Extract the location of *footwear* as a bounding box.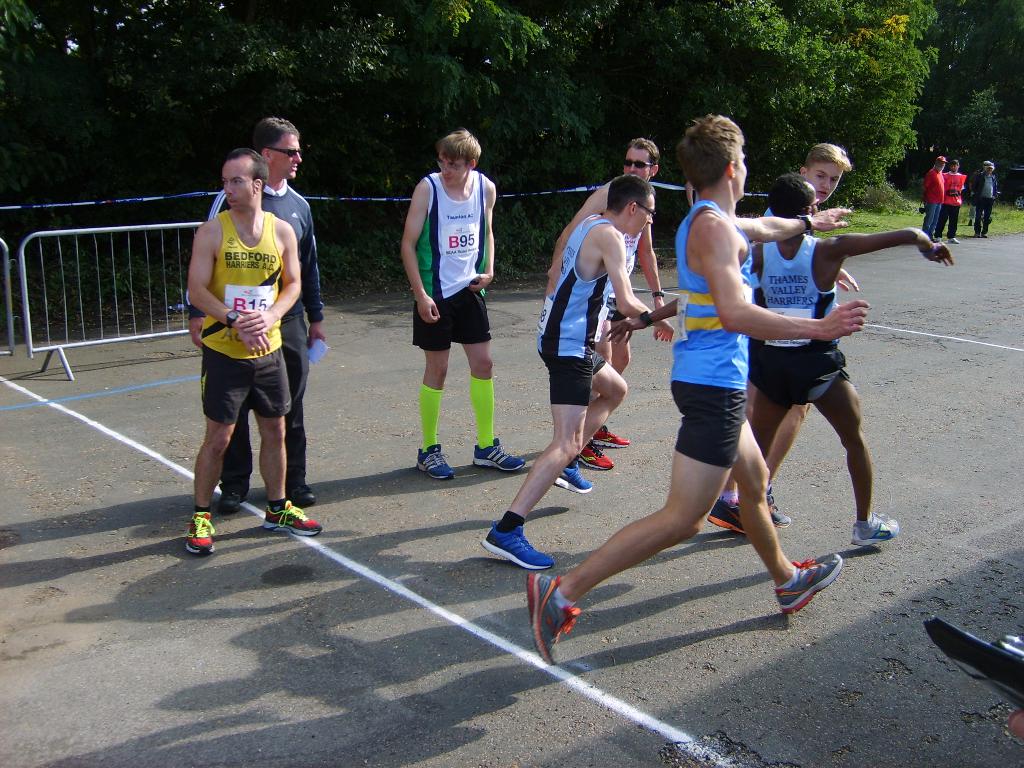
bbox(472, 437, 529, 477).
